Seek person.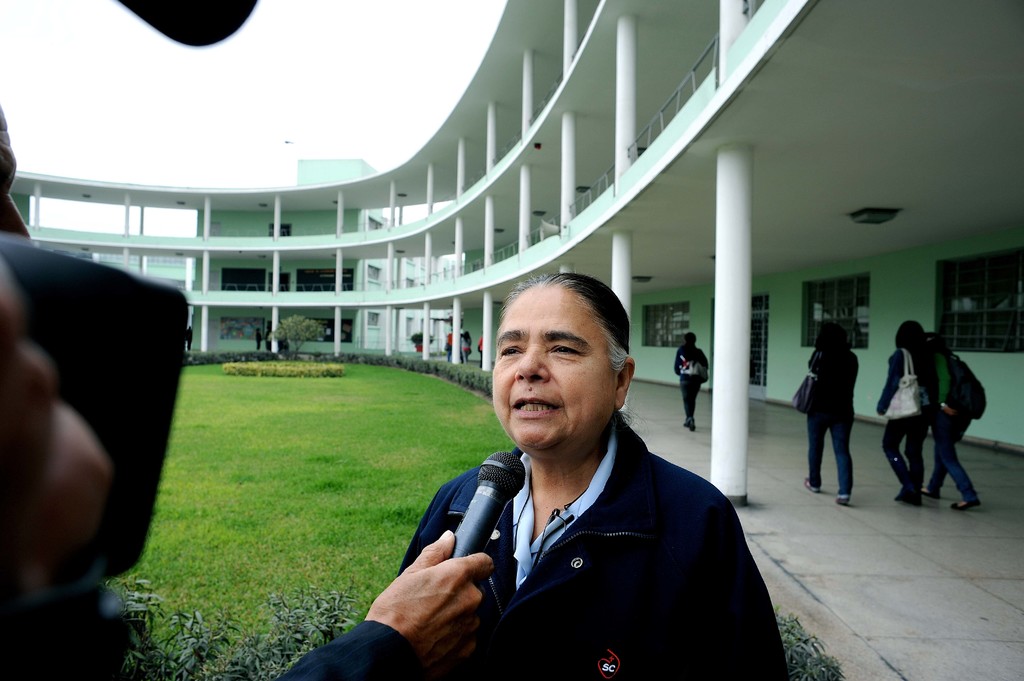
<region>812, 312, 876, 511</region>.
